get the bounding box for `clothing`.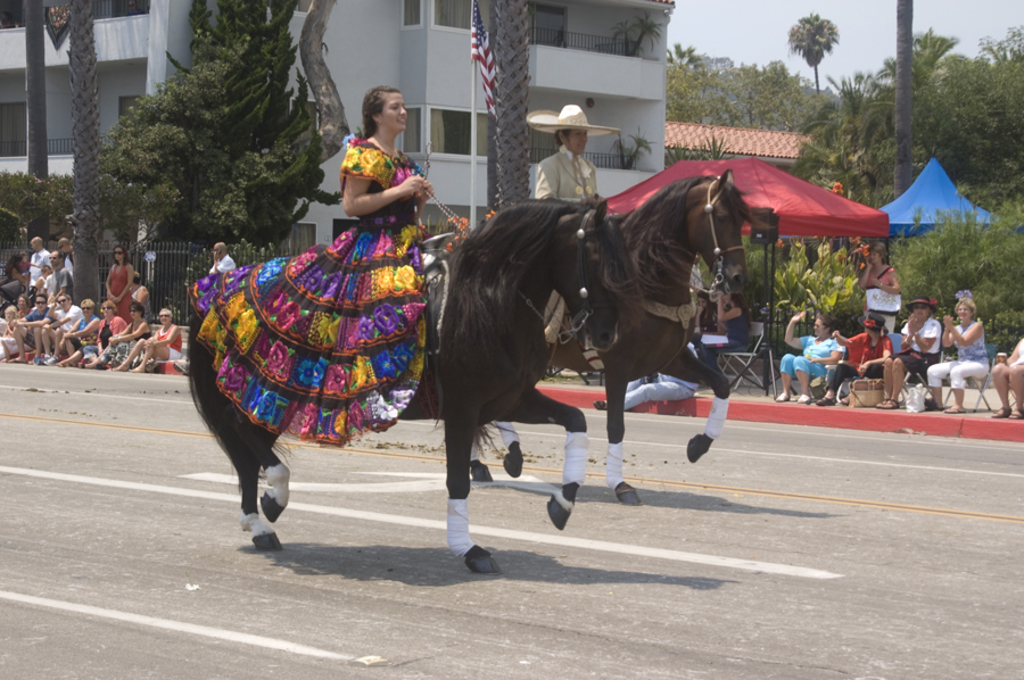
[left=861, top=266, right=892, bottom=314].
